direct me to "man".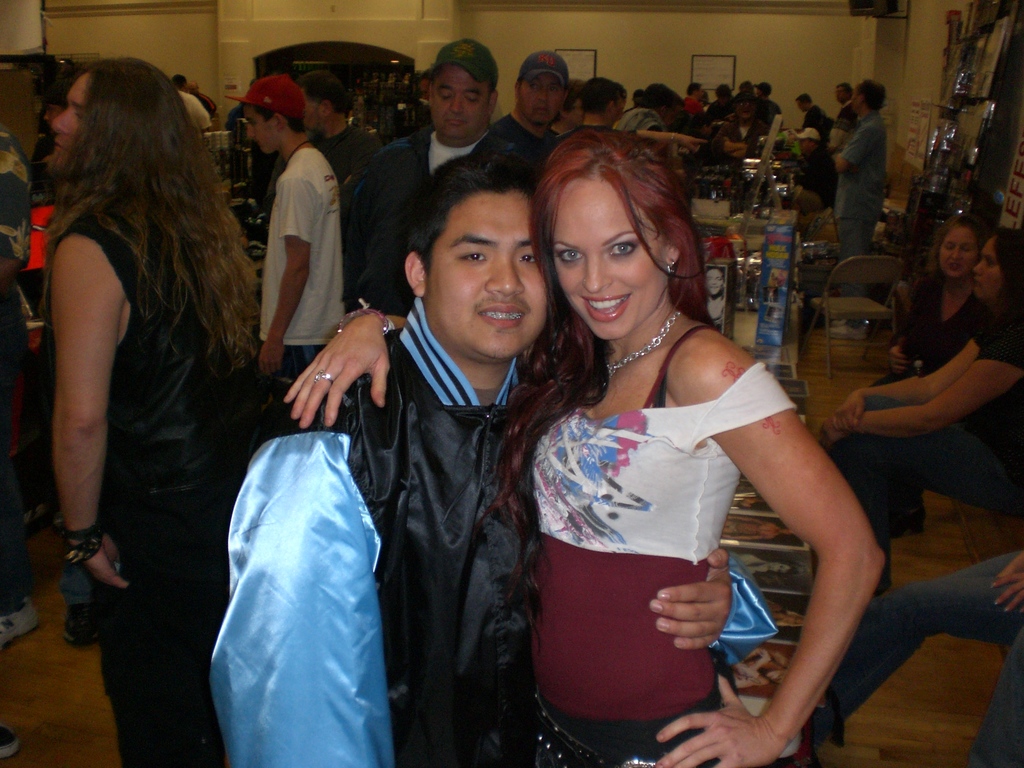
Direction: {"x1": 417, "y1": 72, "x2": 436, "y2": 127}.
